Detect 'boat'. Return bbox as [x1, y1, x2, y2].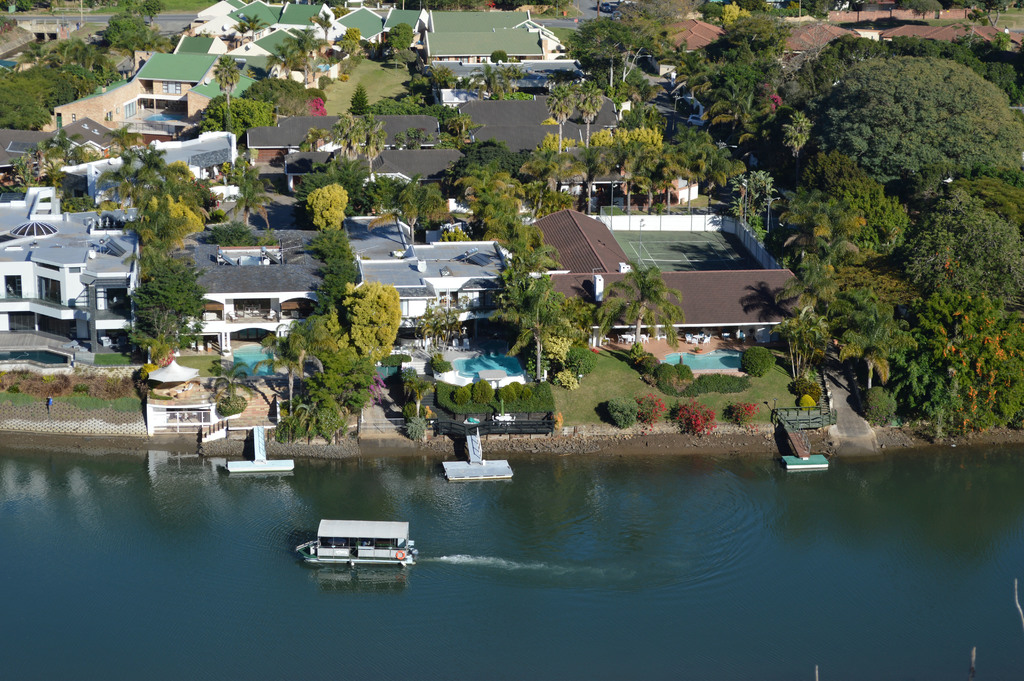
[303, 513, 424, 576].
